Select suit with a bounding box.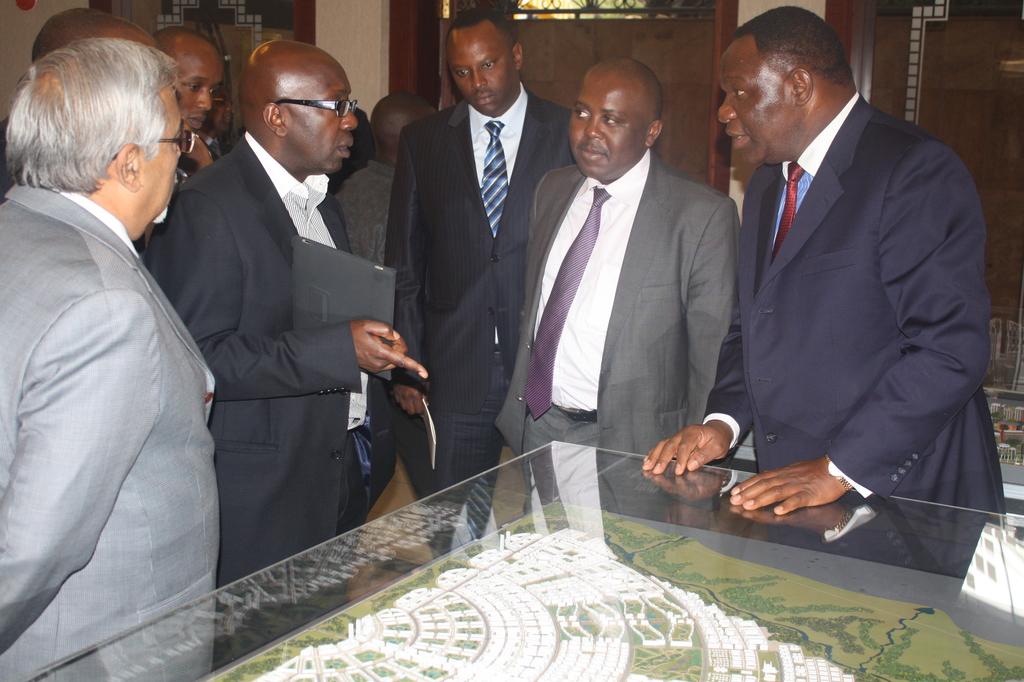
[left=0, top=178, right=222, bottom=681].
